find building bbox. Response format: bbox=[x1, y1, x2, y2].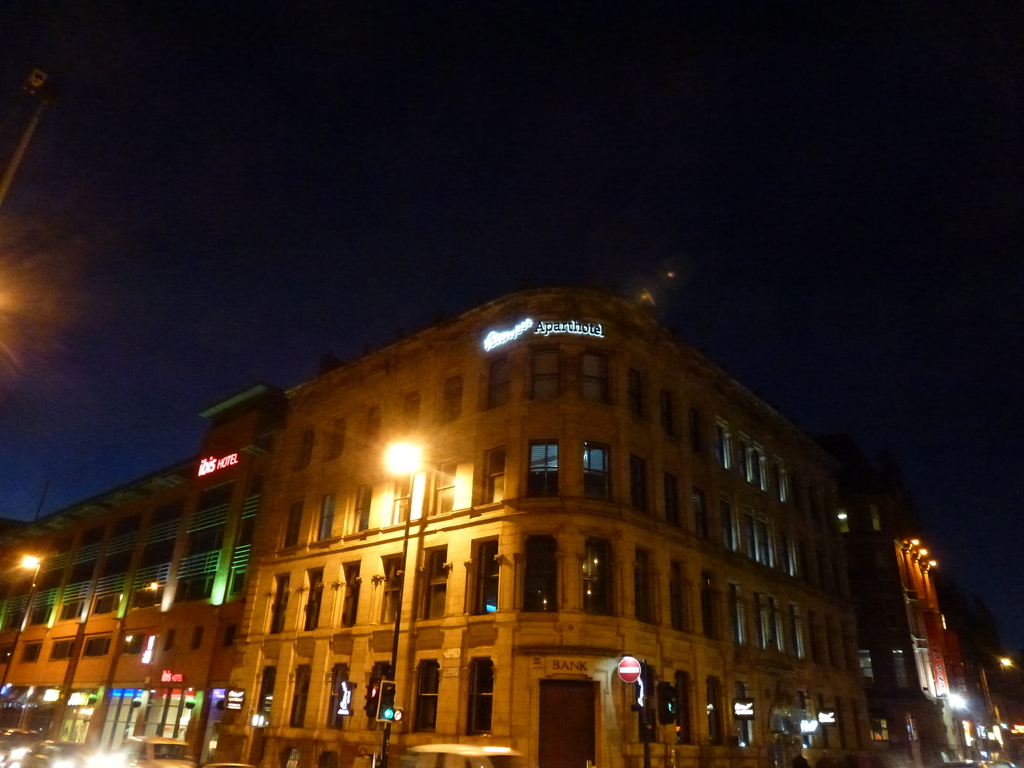
bbox=[214, 285, 867, 766].
